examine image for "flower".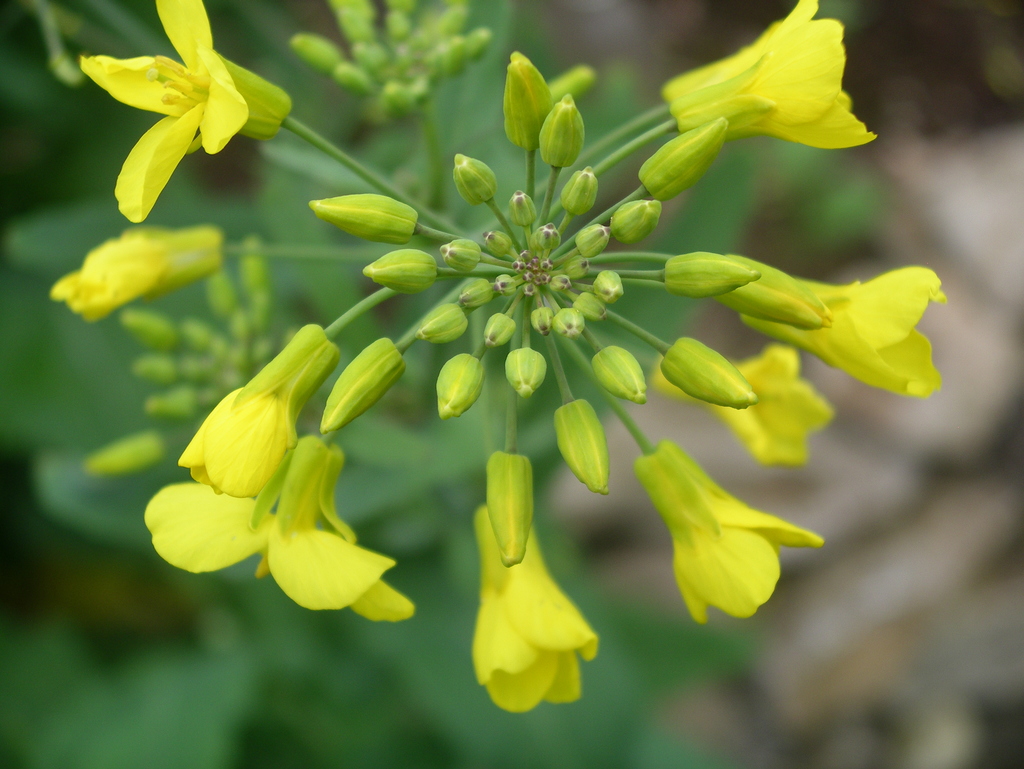
Examination result: region(178, 322, 342, 494).
